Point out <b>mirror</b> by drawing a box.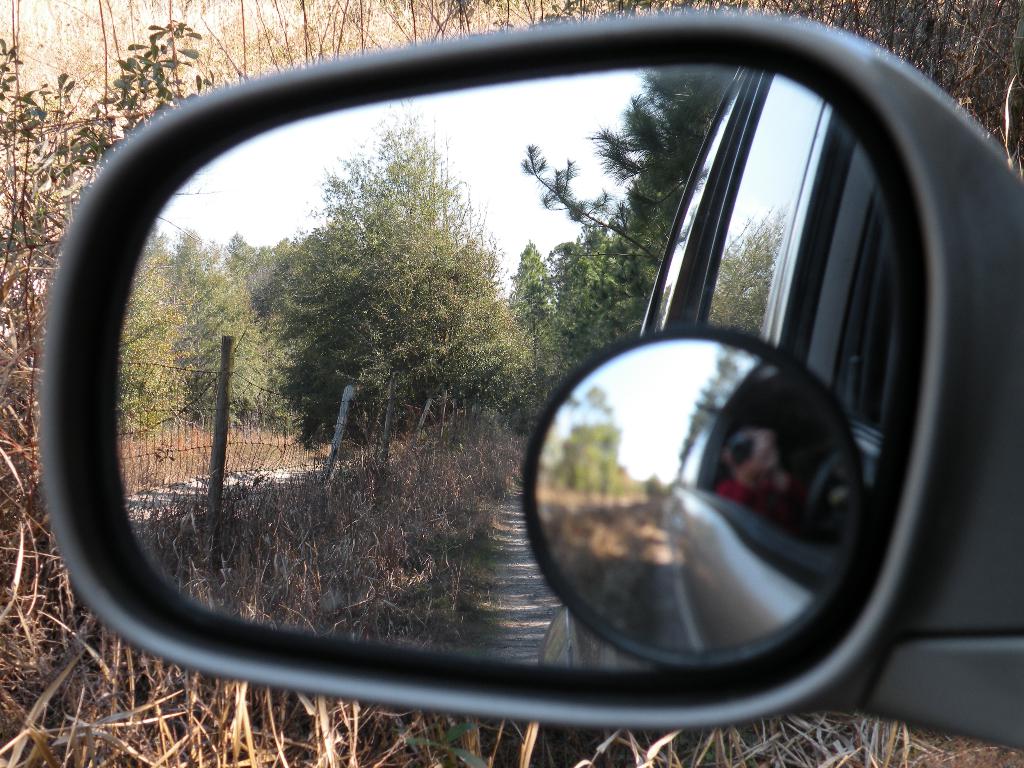
{"x1": 532, "y1": 330, "x2": 848, "y2": 644}.
